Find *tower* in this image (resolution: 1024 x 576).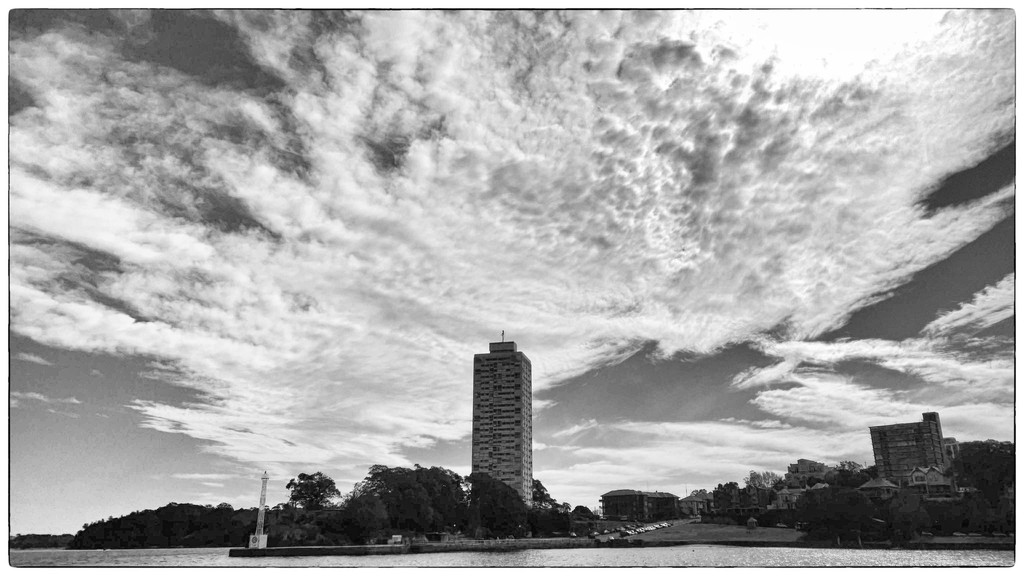
BBox(468, 334, 543, 485).
